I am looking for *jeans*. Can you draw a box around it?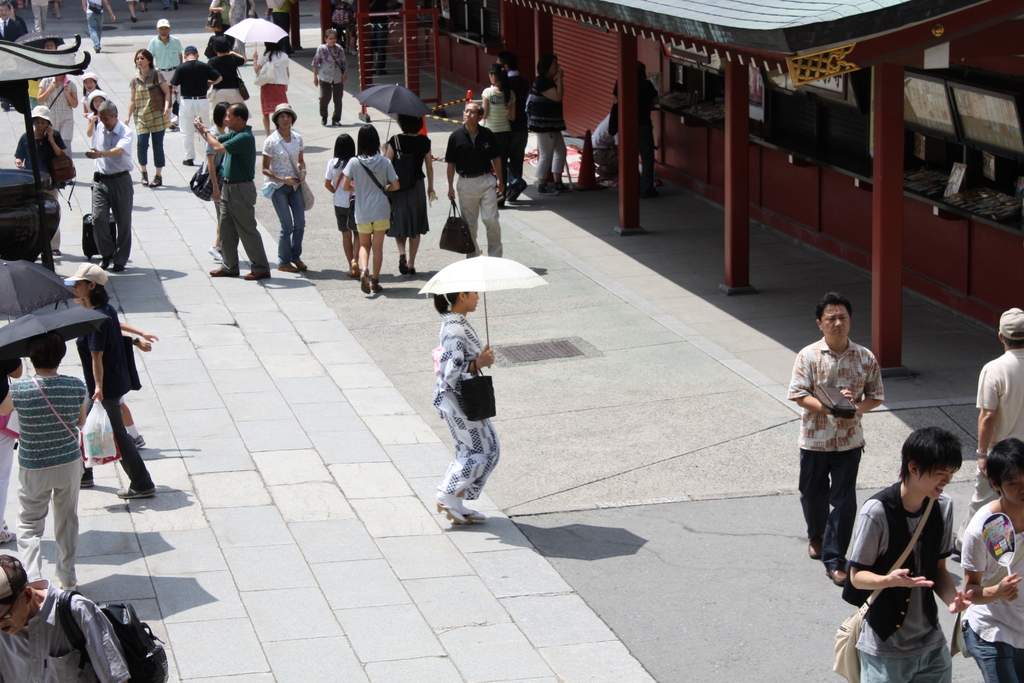
Sure, the bounding box is 860/651/950/682.
